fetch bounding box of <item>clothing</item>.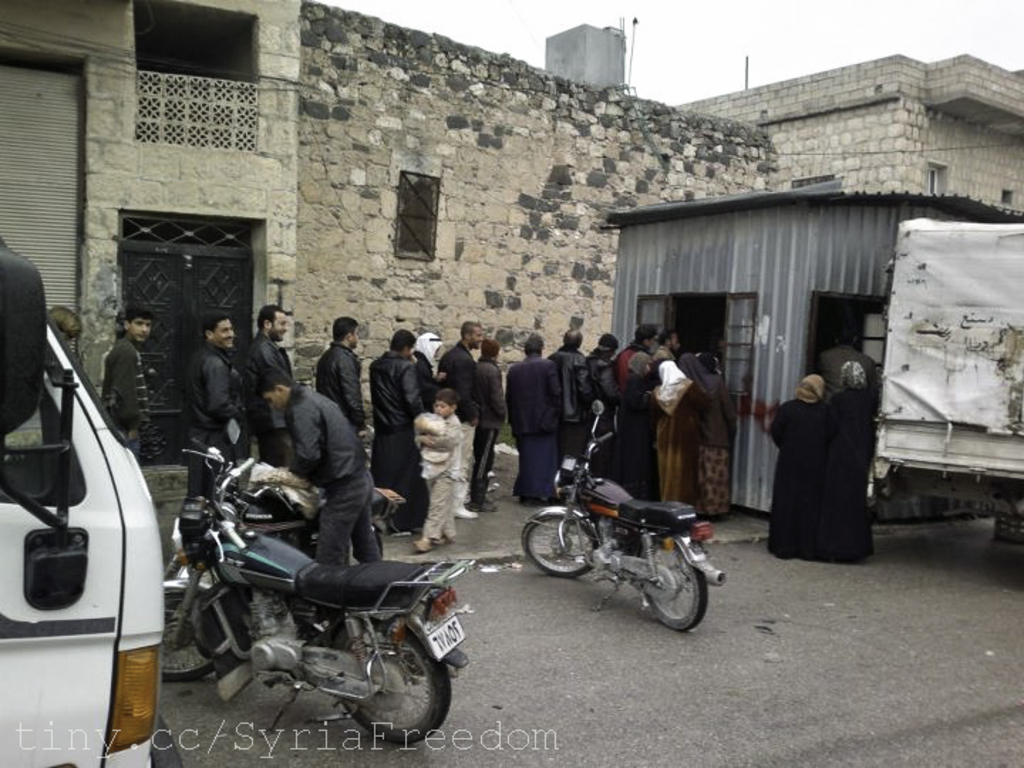
Bbox: select_region(617, 374, 663, 506).
